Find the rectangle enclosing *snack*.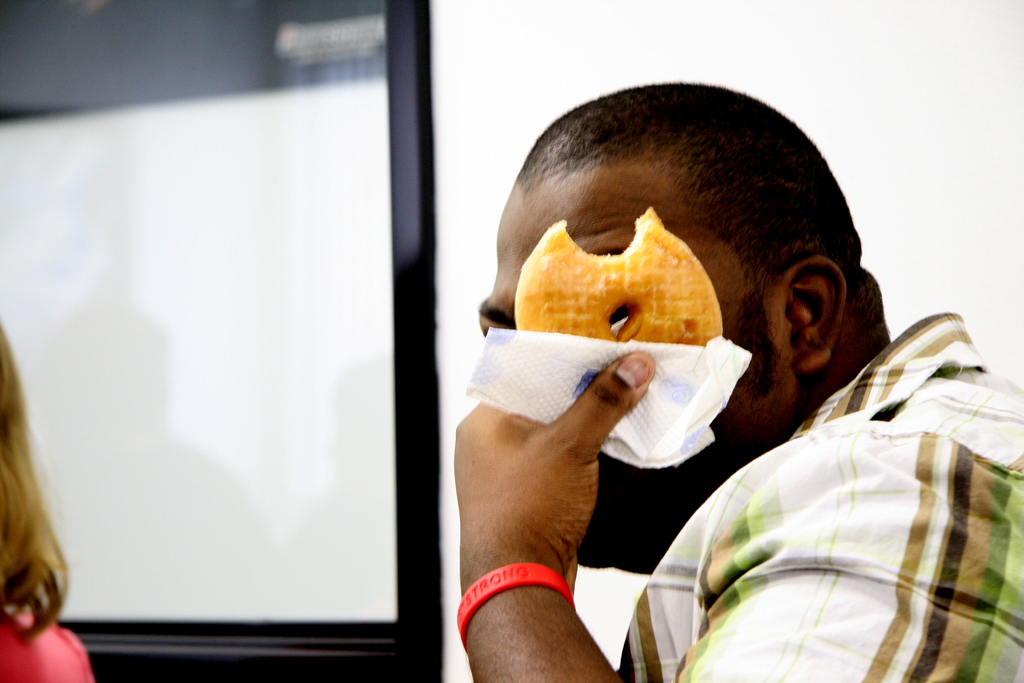
bbox(516, 209, 748, 418).
